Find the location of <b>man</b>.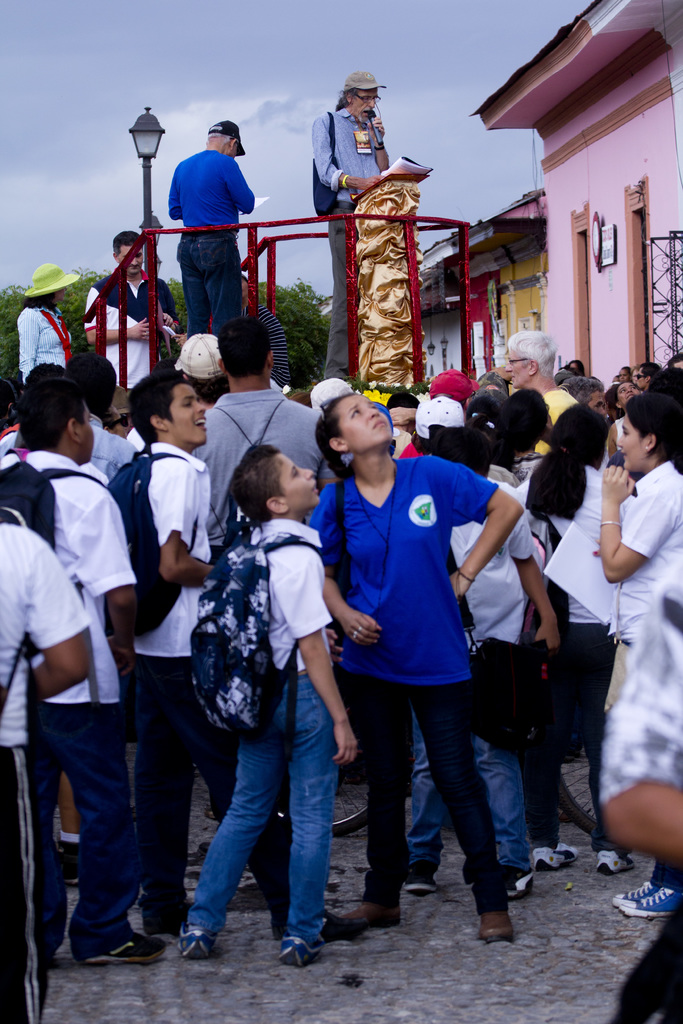
Location: [x1=502, y1=333, x2=575, y2=430].
